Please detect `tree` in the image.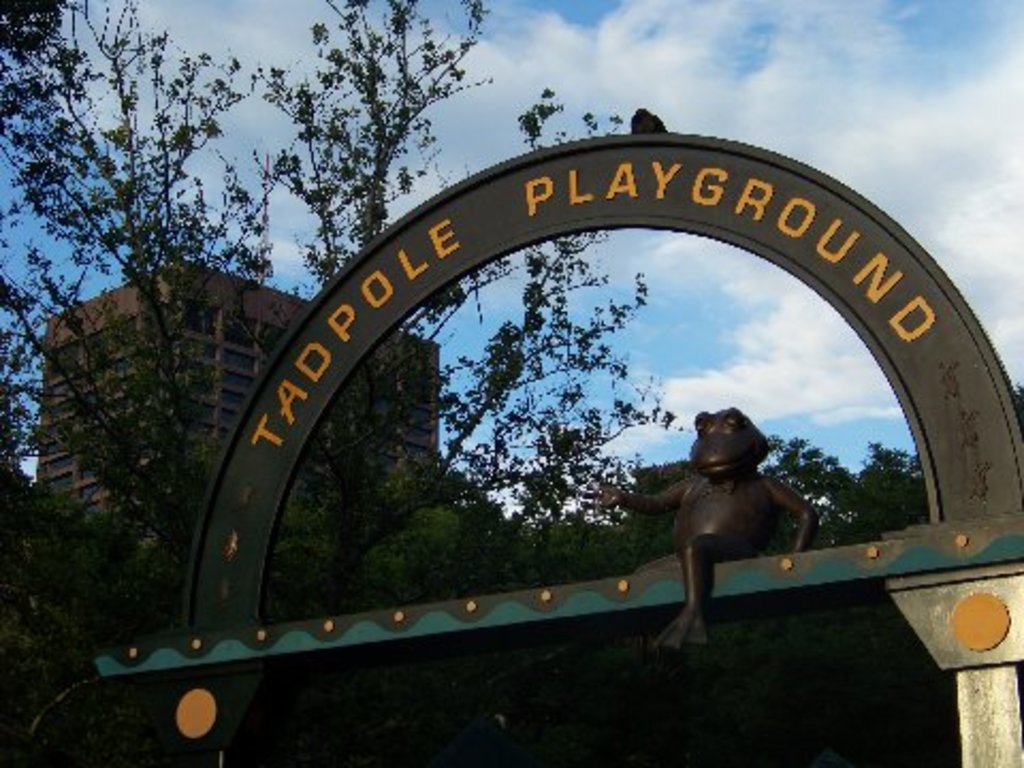
region(764, 378, 1022, 570).
